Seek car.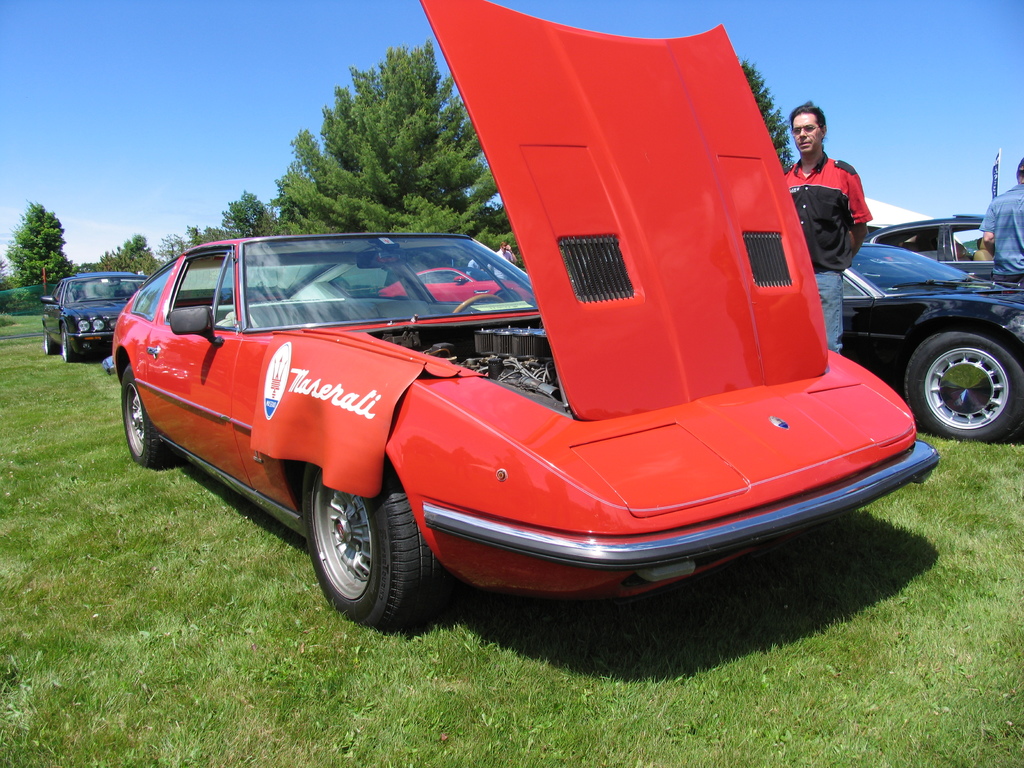
box(39, 272, 144, 364).
